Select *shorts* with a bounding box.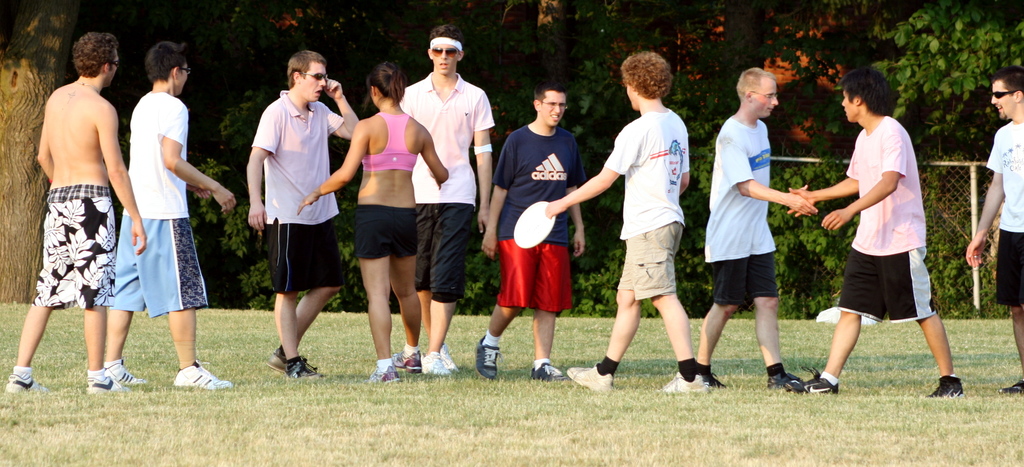
bbox(700, 254, 776, 305).
